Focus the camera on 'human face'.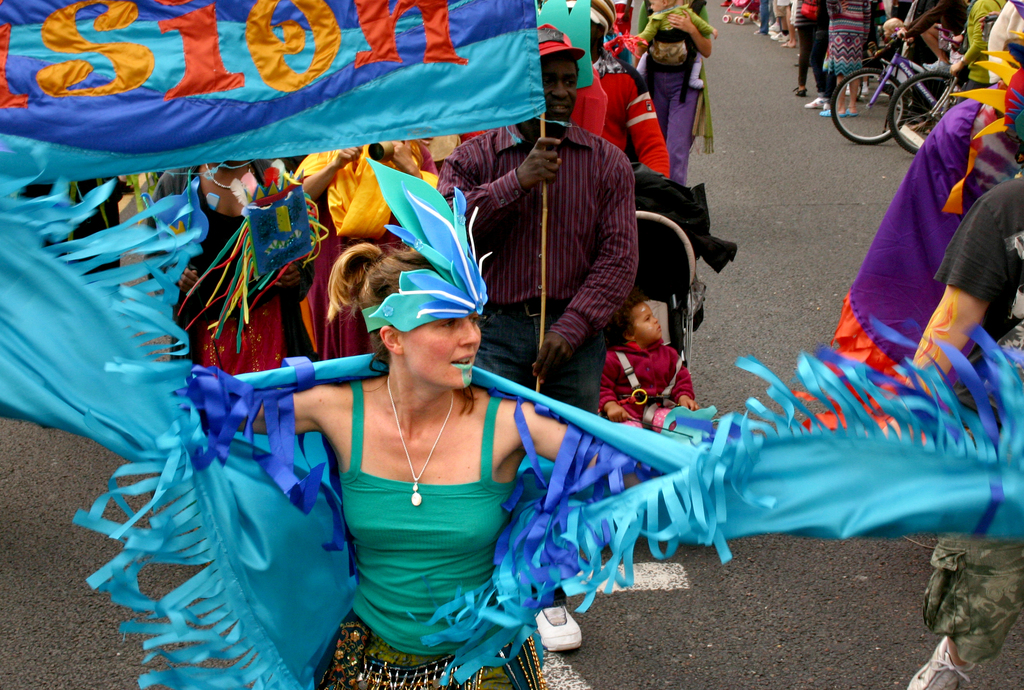
Focus region: box(400, 311, 479, 388).
